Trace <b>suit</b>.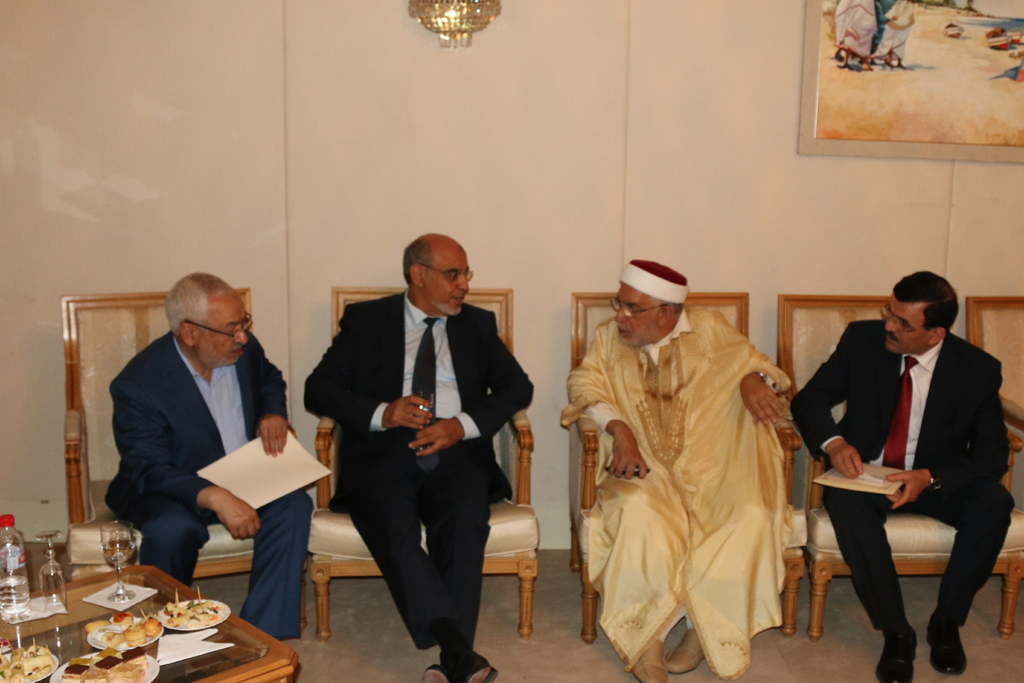
Traced to 789,317,1017,628.
